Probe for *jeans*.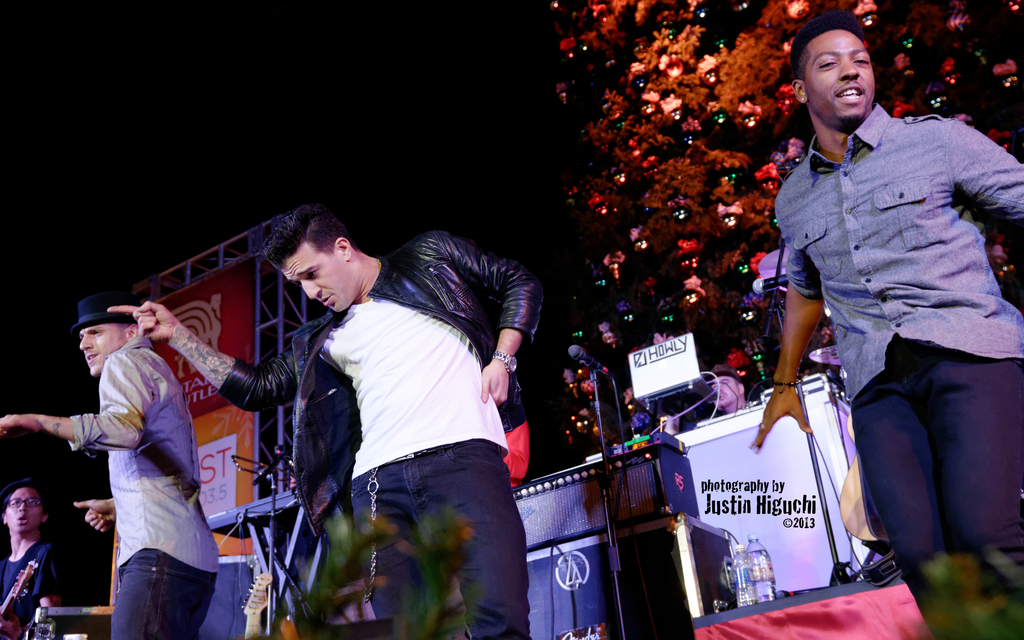
Probe result: locate(848, 344, 1023, 622).
